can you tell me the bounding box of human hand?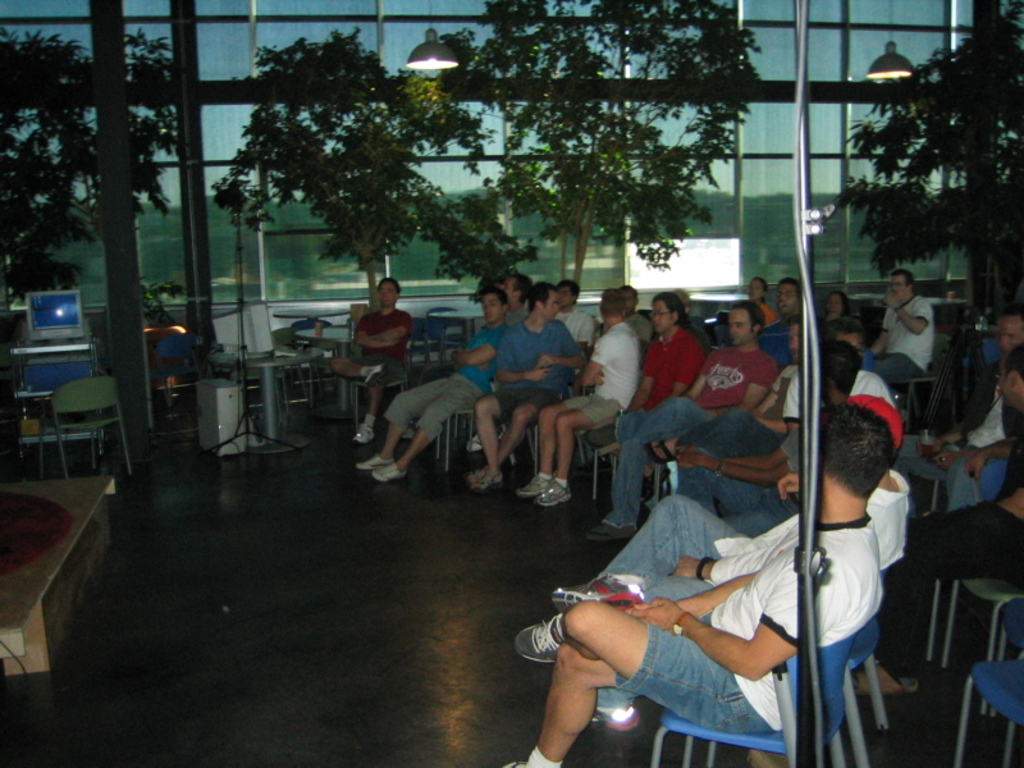
l=916, t=440, r=942, b=462.
